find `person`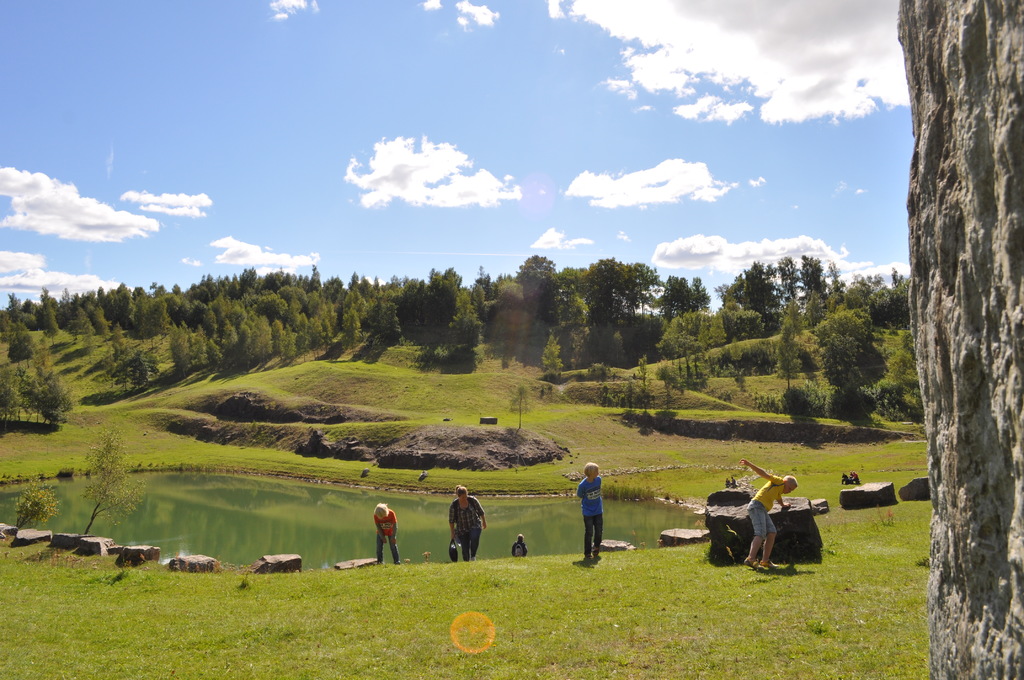
<region>374, 503, 404, 565</region>
